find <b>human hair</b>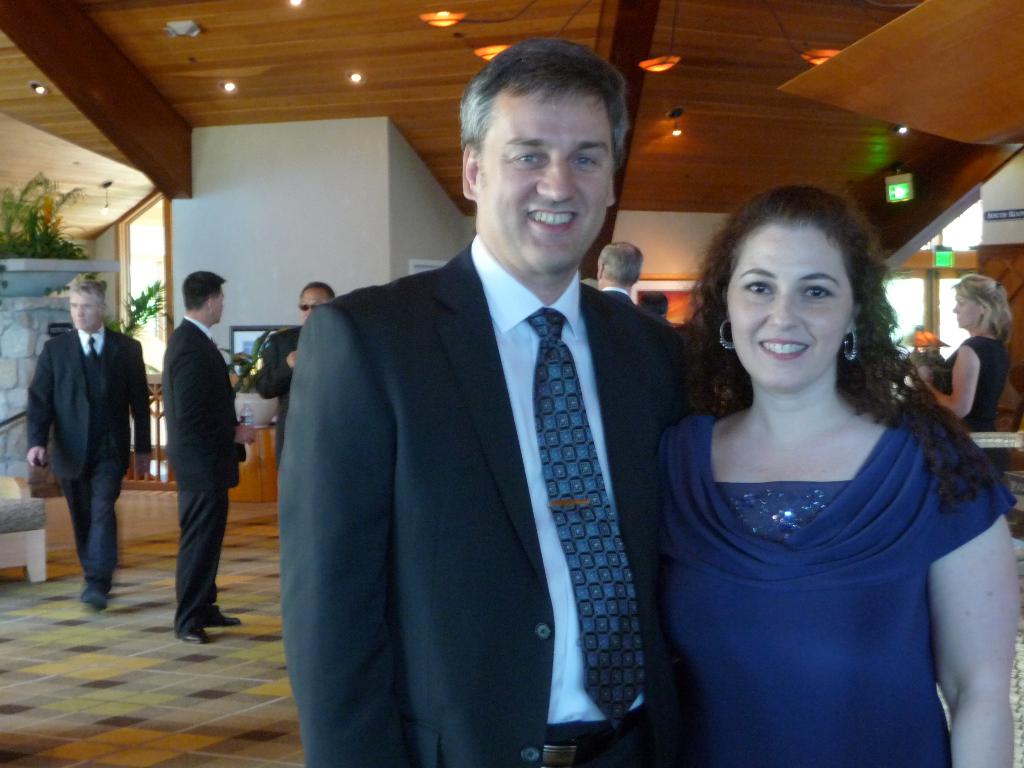
bbox=[953, 271, 1014, 335]
